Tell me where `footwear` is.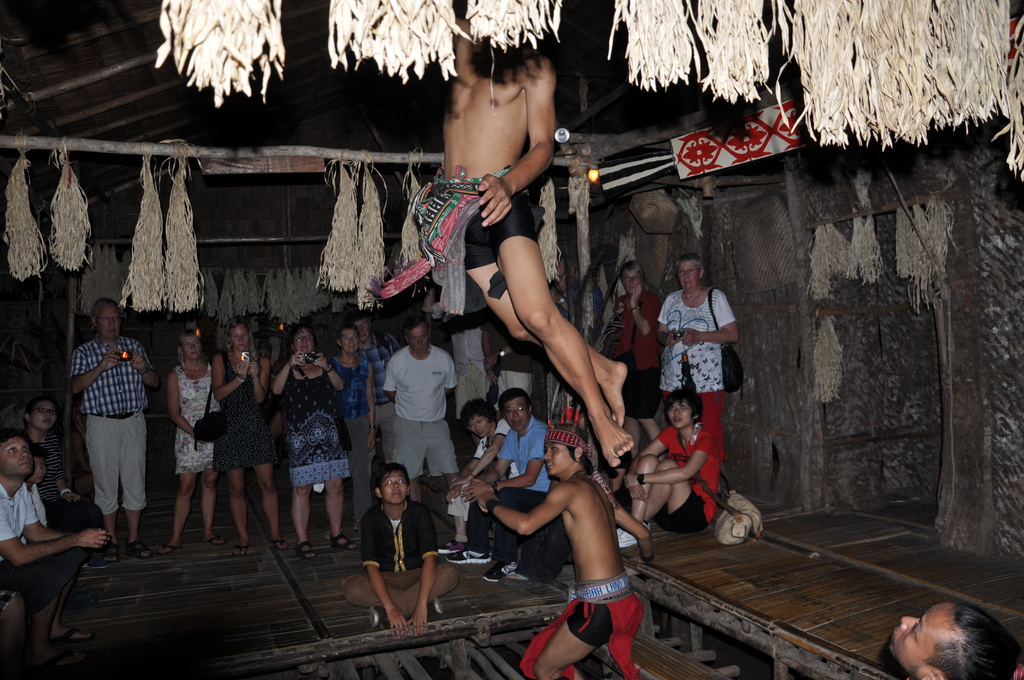
`footwear` is at <bbox>367, 604, 385, 627</bbox>.
